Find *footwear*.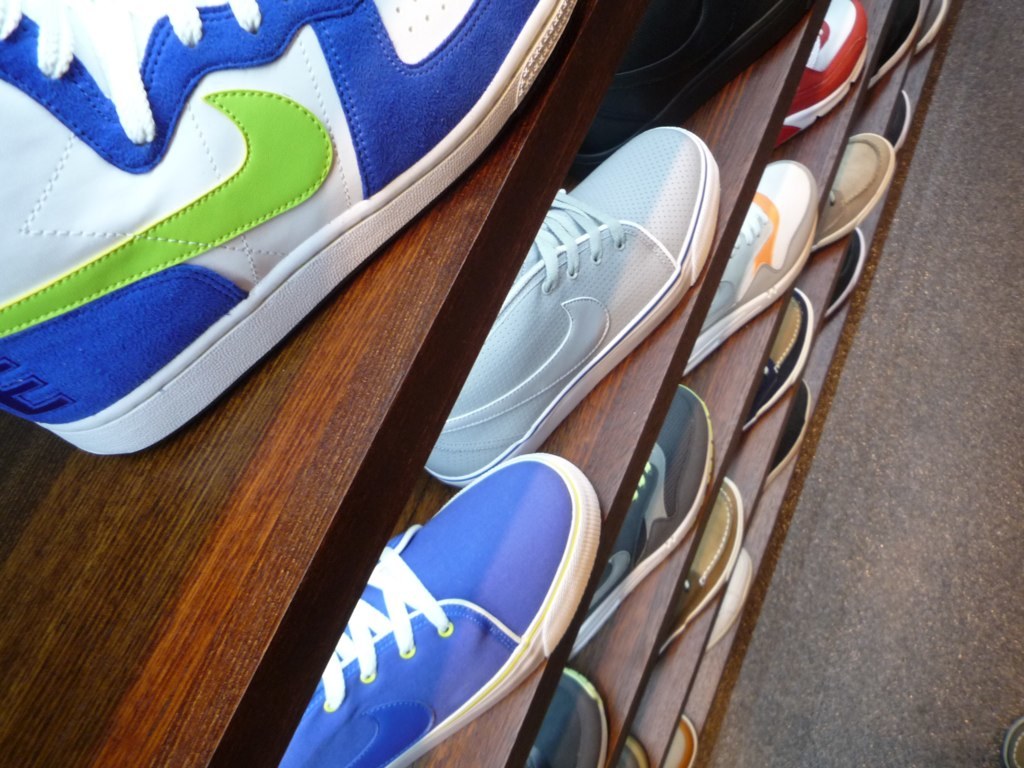
{"left": 420, "top": 128, "right": 749, "bottom": 489}.
